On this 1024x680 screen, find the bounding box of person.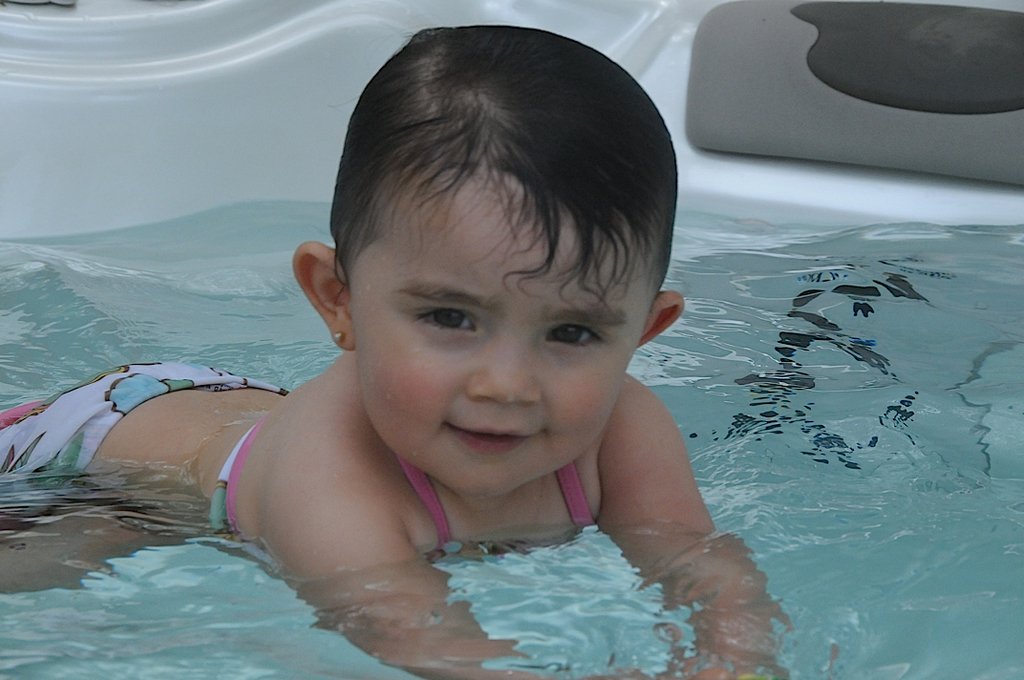
Bounding box: select_region(0, 21, 800, 679).
